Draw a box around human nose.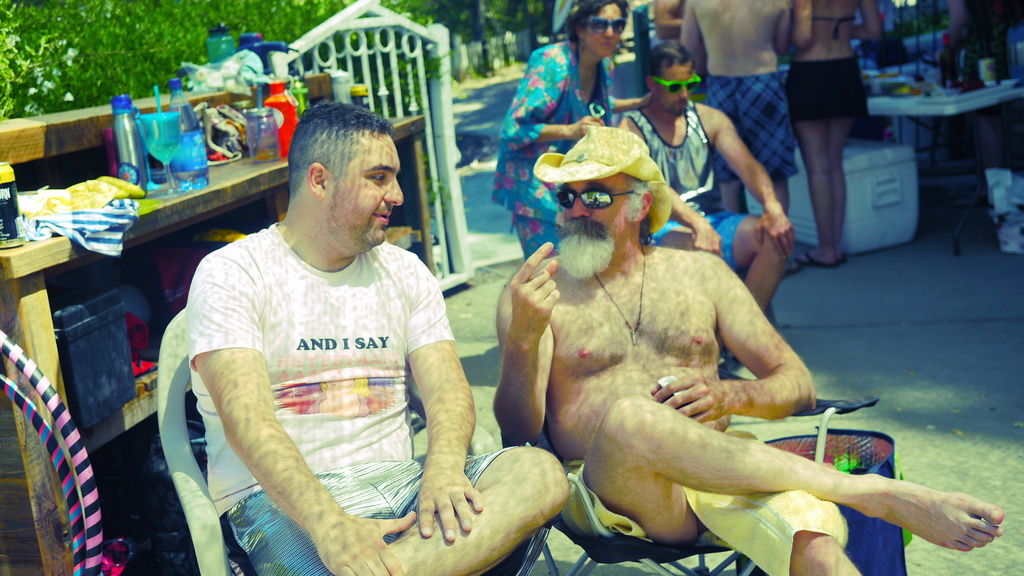
detection(673, 86, 691, 104).
